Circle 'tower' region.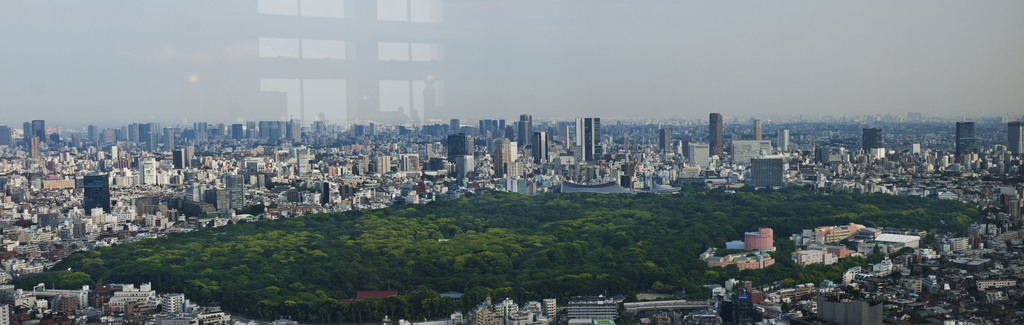
Region: 382:154:391:175.
